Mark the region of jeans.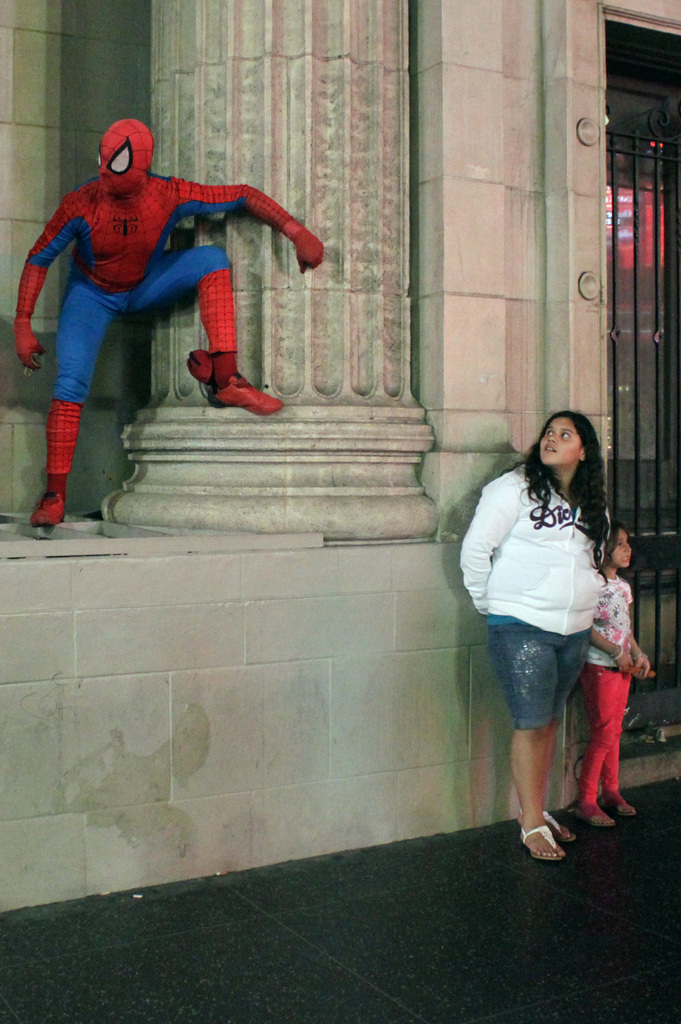
Region: x1=488, y1=614, x2=587, y2=726.
